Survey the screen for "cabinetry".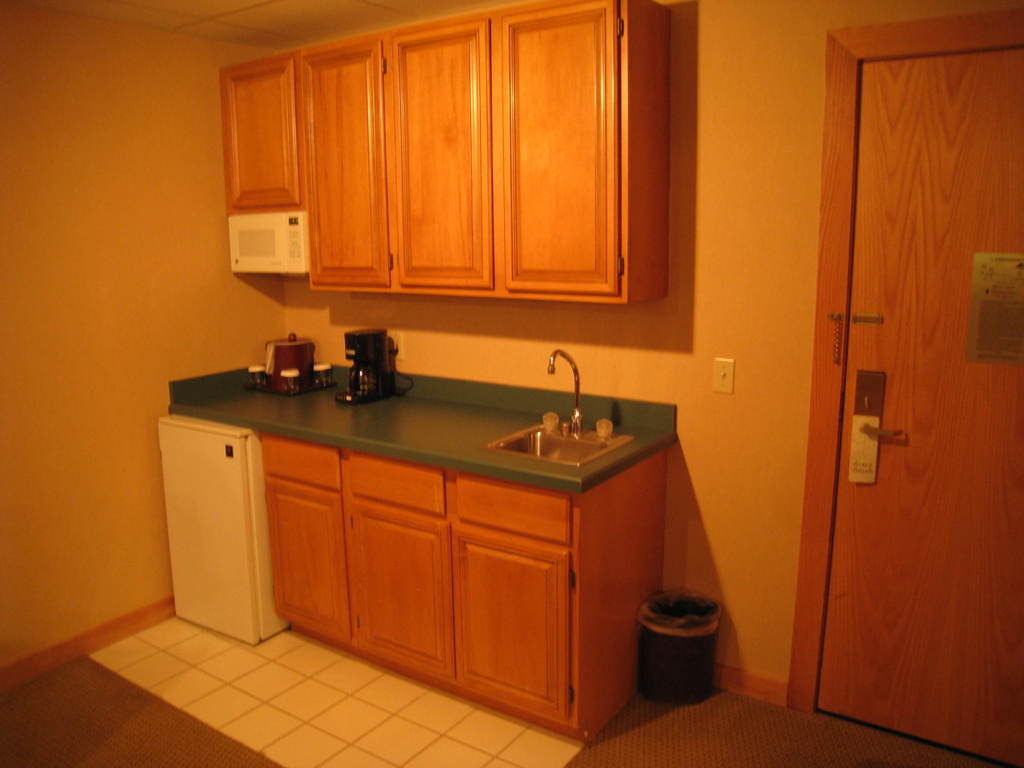
Survey found: (x1=449, y1=464, x2=698, y2=734).
